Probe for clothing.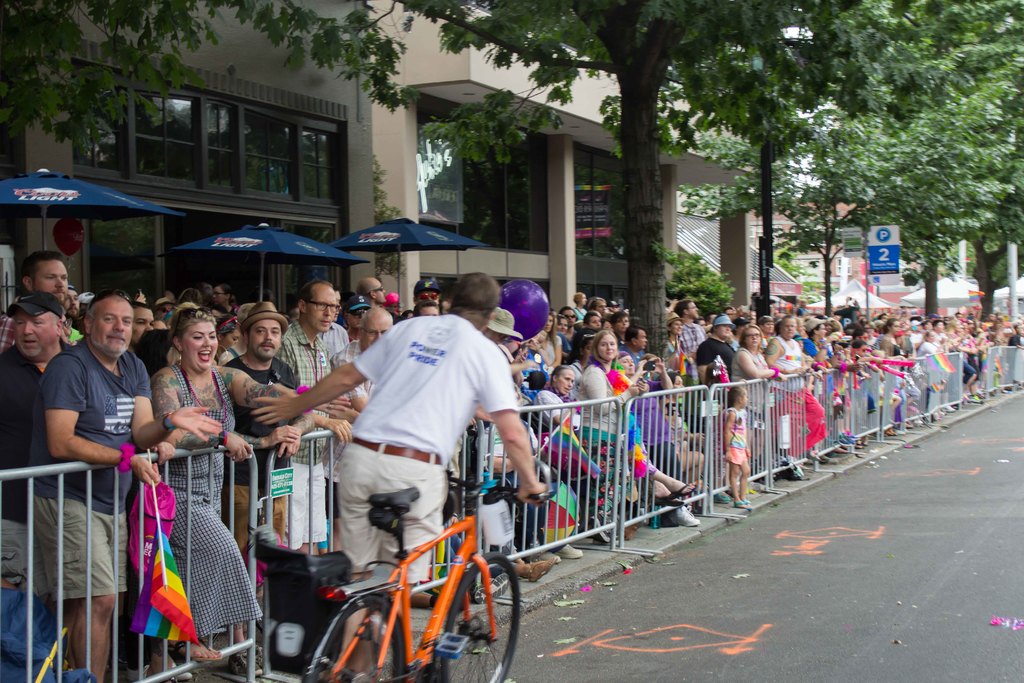
Probe result: 328 313 521 592.
